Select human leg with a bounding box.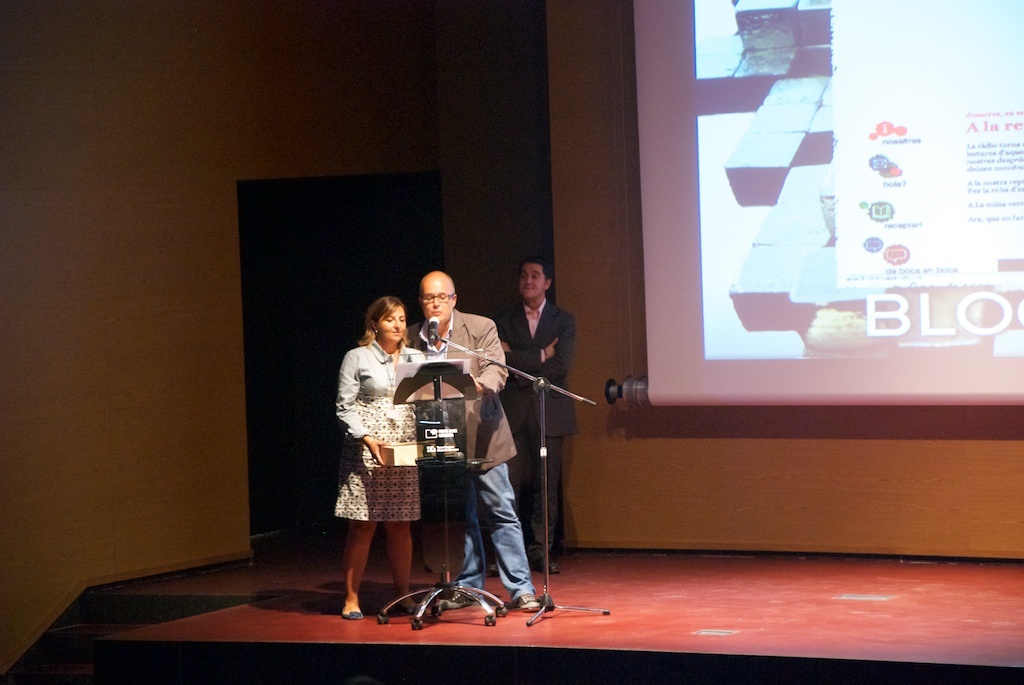
bbox(478, 427, 535, 608).
